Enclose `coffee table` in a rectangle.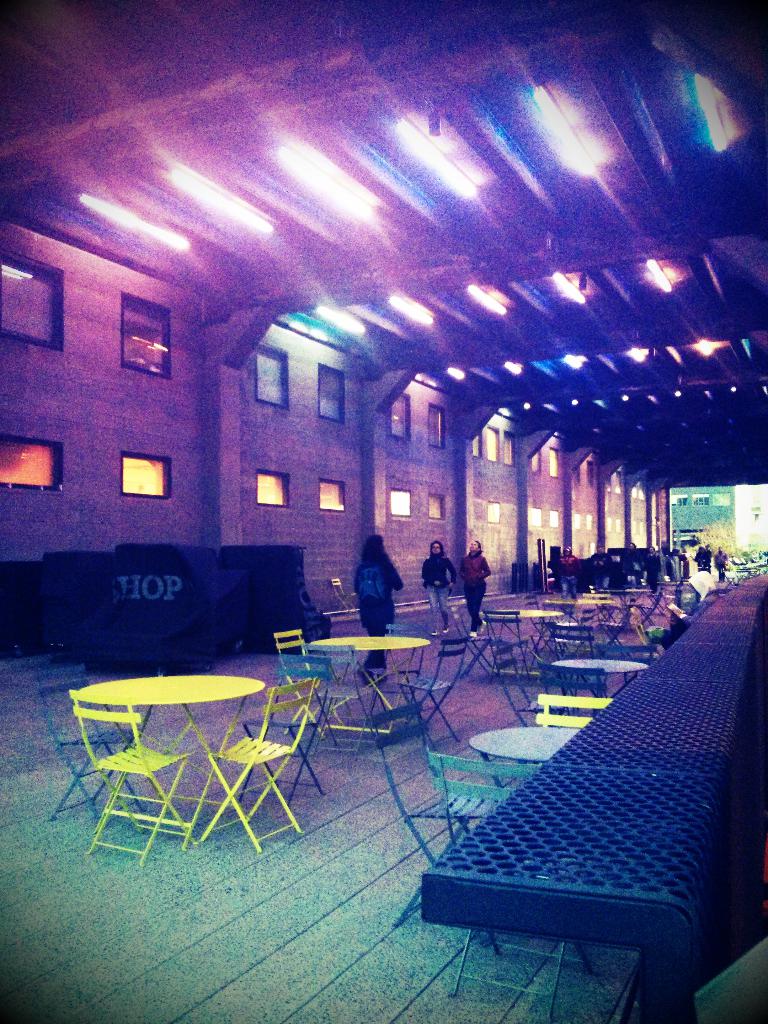
box=[468, 728, 582, 793].
